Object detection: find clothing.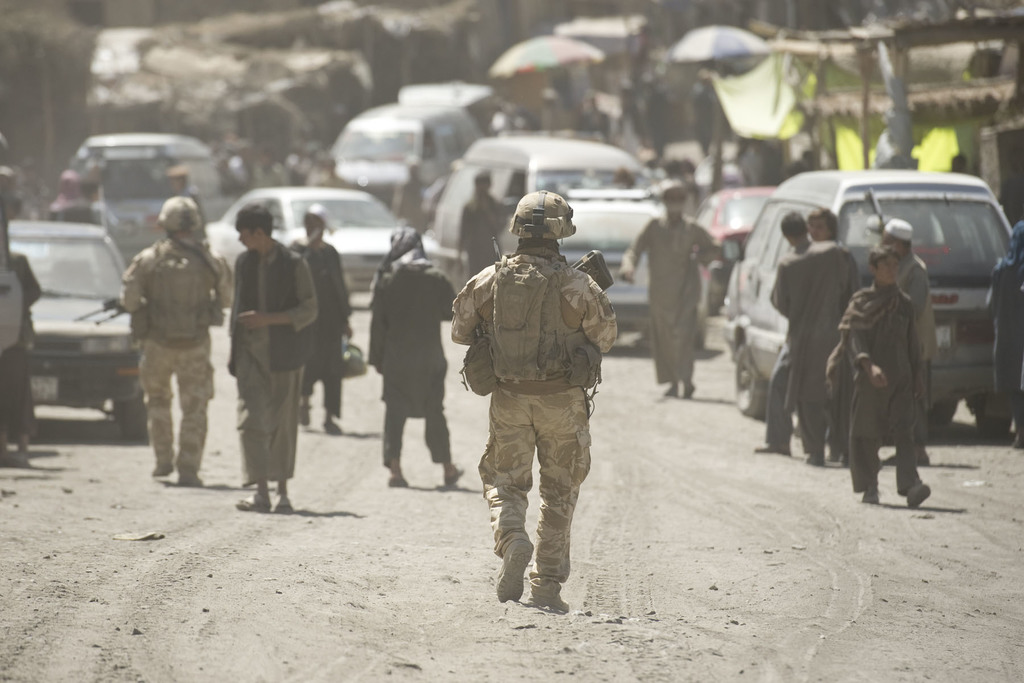
detection(168, 185, 209, 233).
